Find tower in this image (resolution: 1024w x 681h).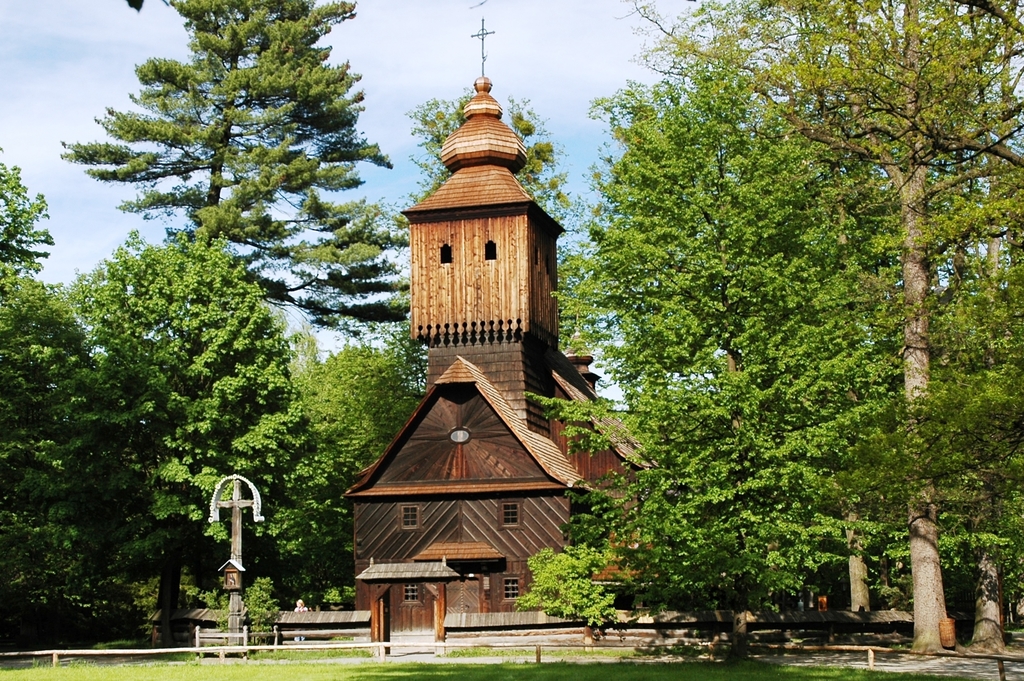
bbox=[341, 19, 666, 648].
